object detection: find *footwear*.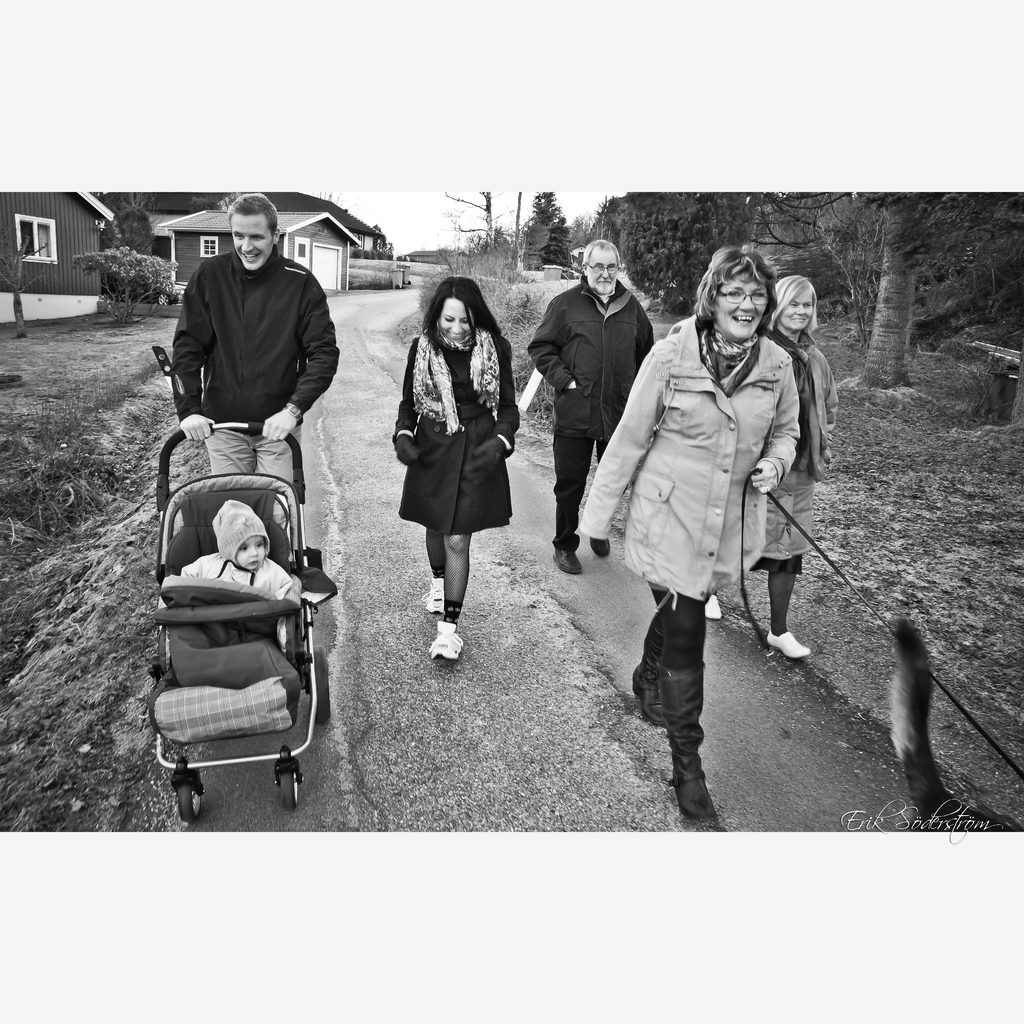
555 547 584 579.
